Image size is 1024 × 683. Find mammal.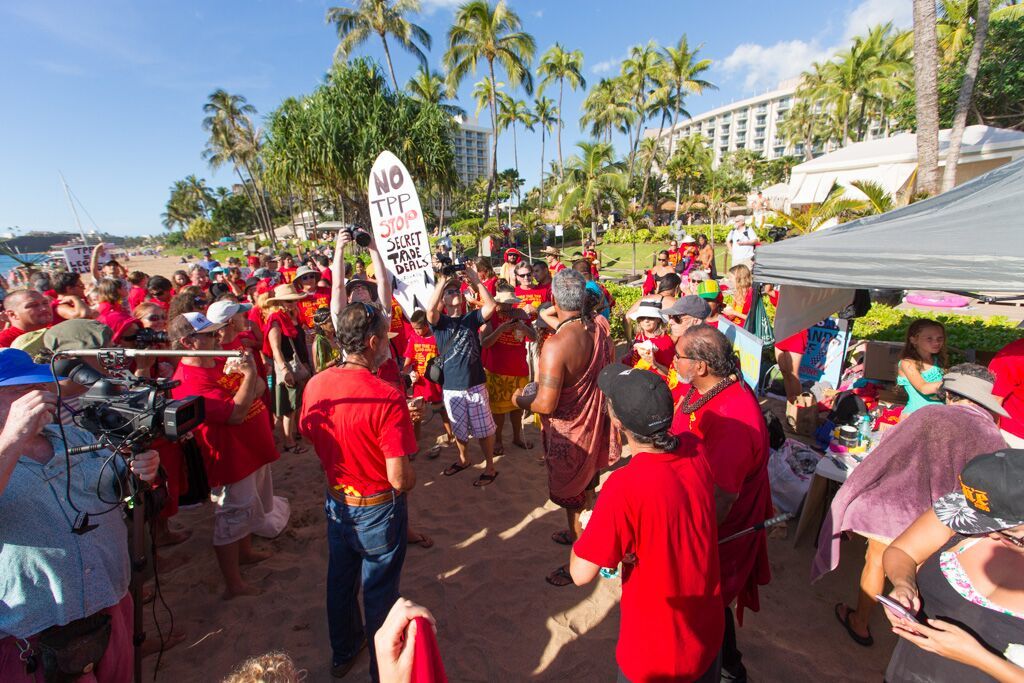
{"x1": 666, "y1": 324, "x2": 778, "y2": 682}.
